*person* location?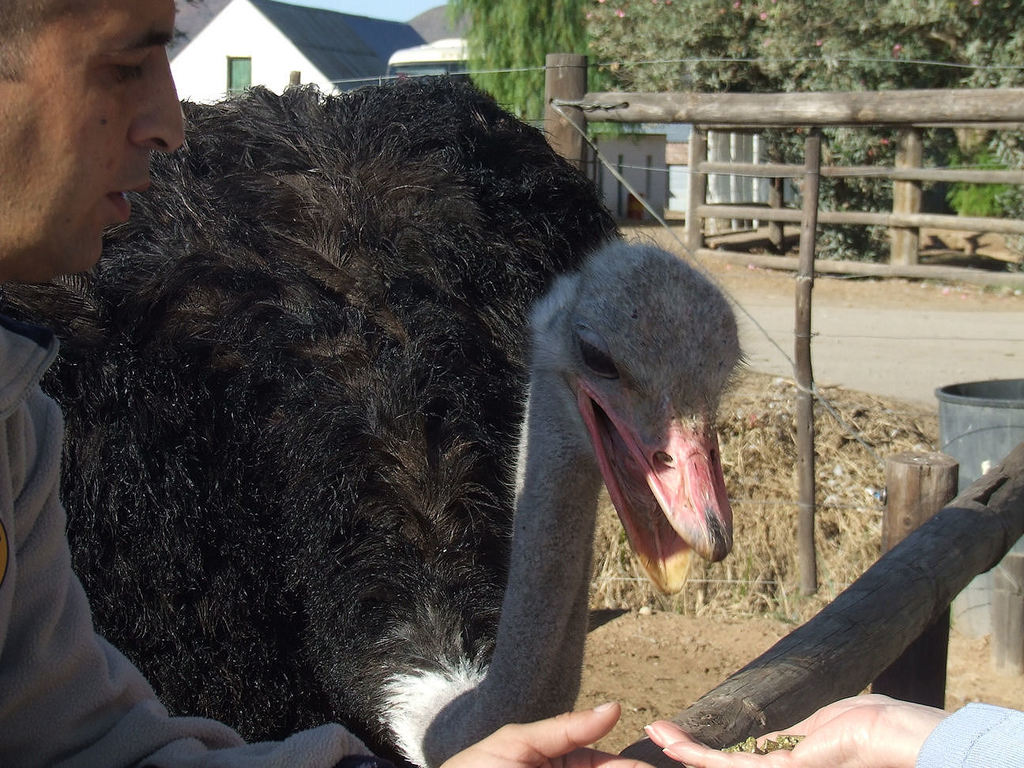
region(653, 695, 1023, 767)
